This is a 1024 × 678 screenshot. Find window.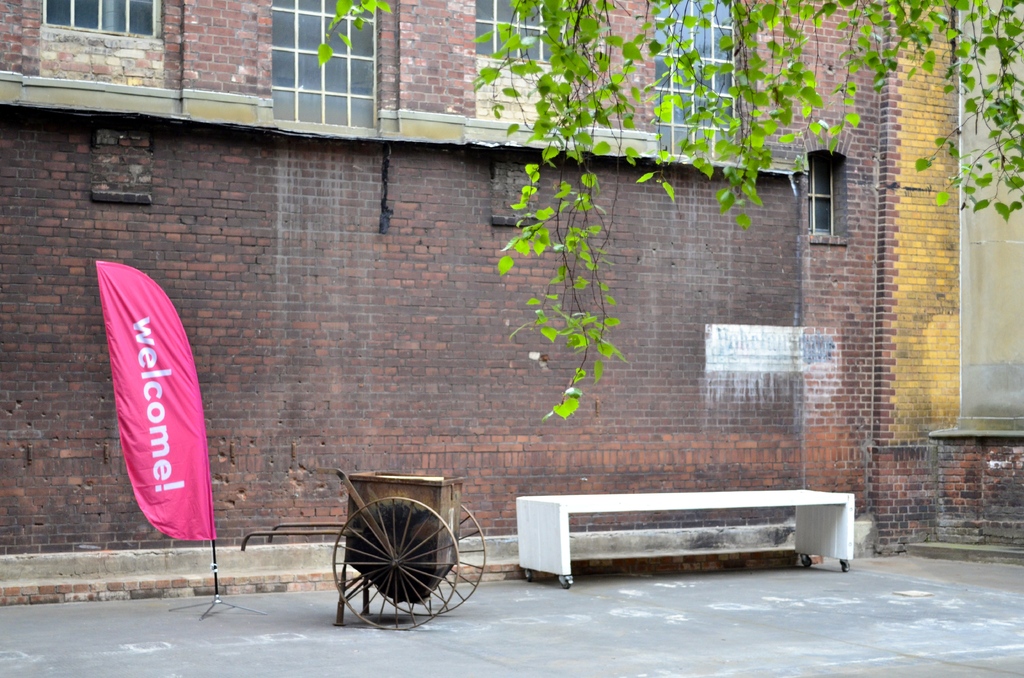
Bounding box: 474:0:566:65.
